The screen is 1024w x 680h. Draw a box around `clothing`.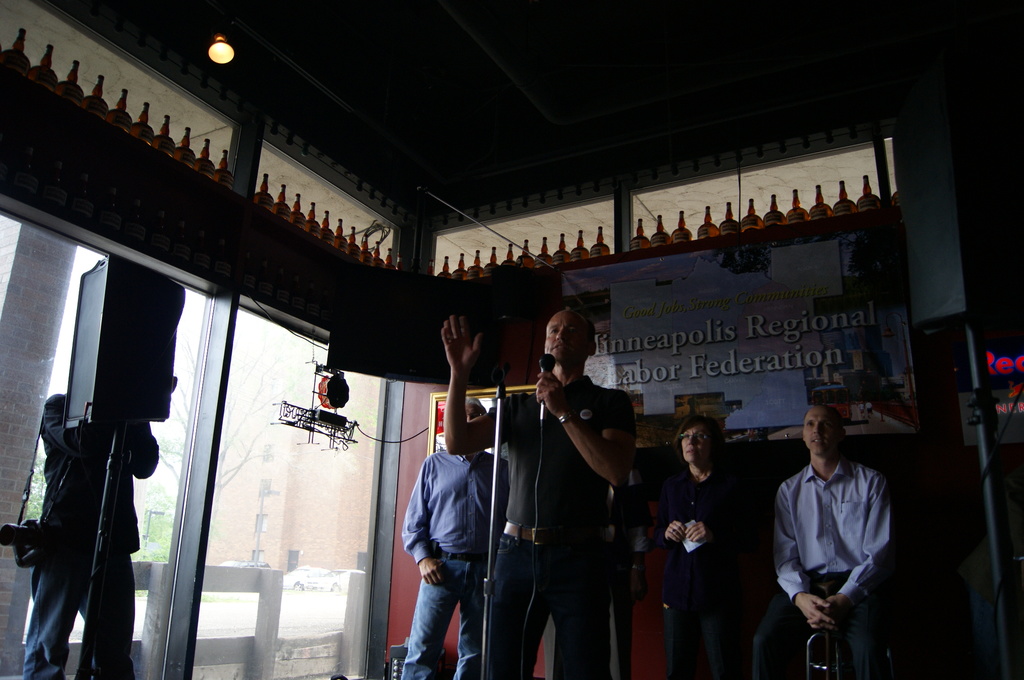
(left=20, top=393, right=160, bottom=679).
